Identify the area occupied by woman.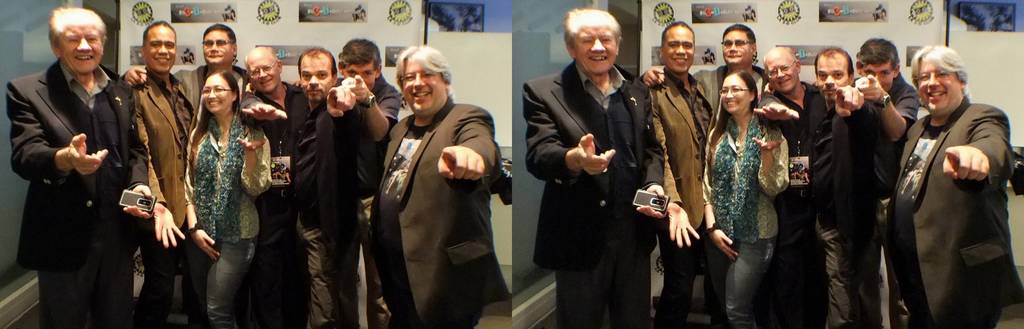
Area: crop(185, 71, 272, 328).
